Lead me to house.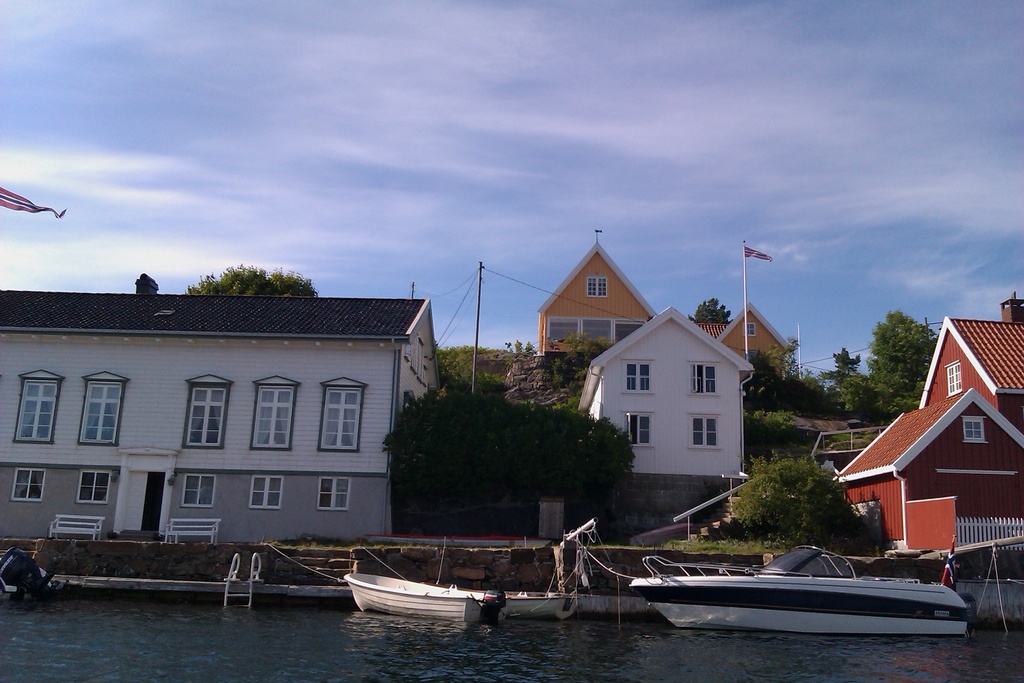
Lead to <region>0, 265, 468, 567</region>.
